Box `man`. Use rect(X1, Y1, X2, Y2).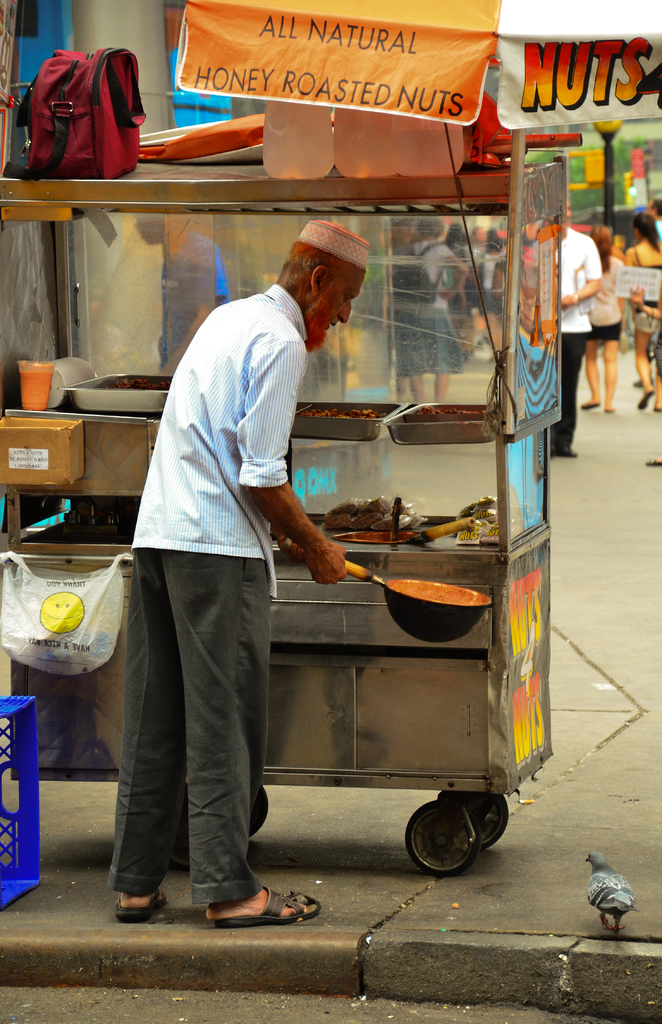
rect(104, 216, 371, 921).
